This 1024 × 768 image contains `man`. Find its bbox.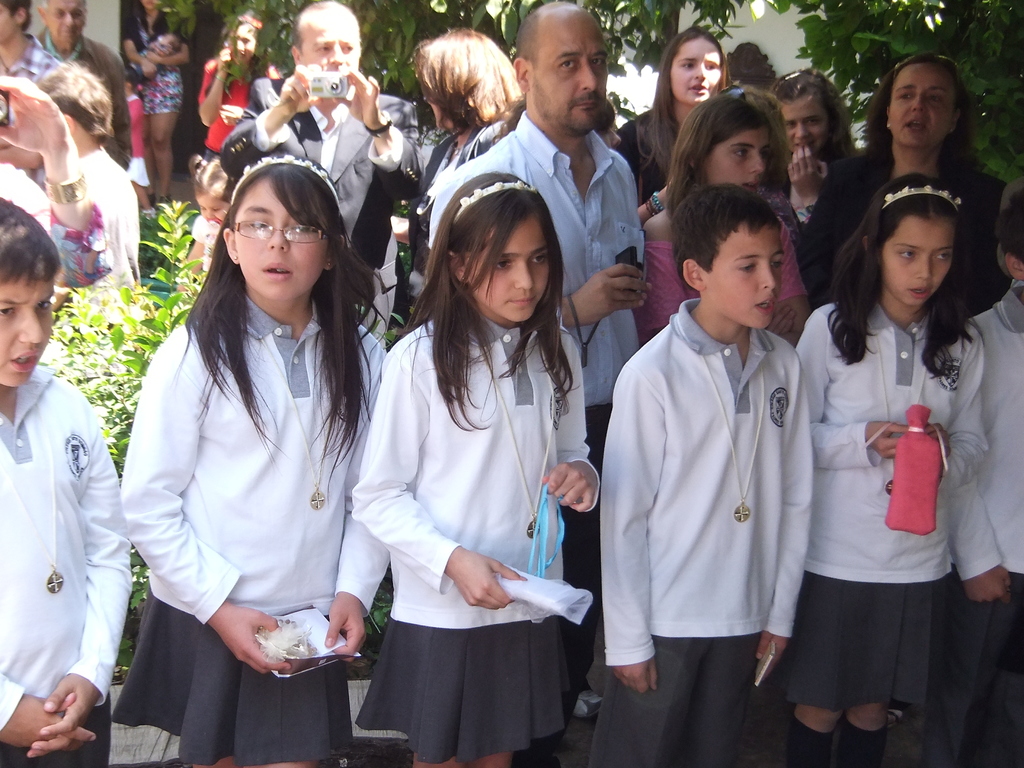
Rect(429, 0, 650, 724).
